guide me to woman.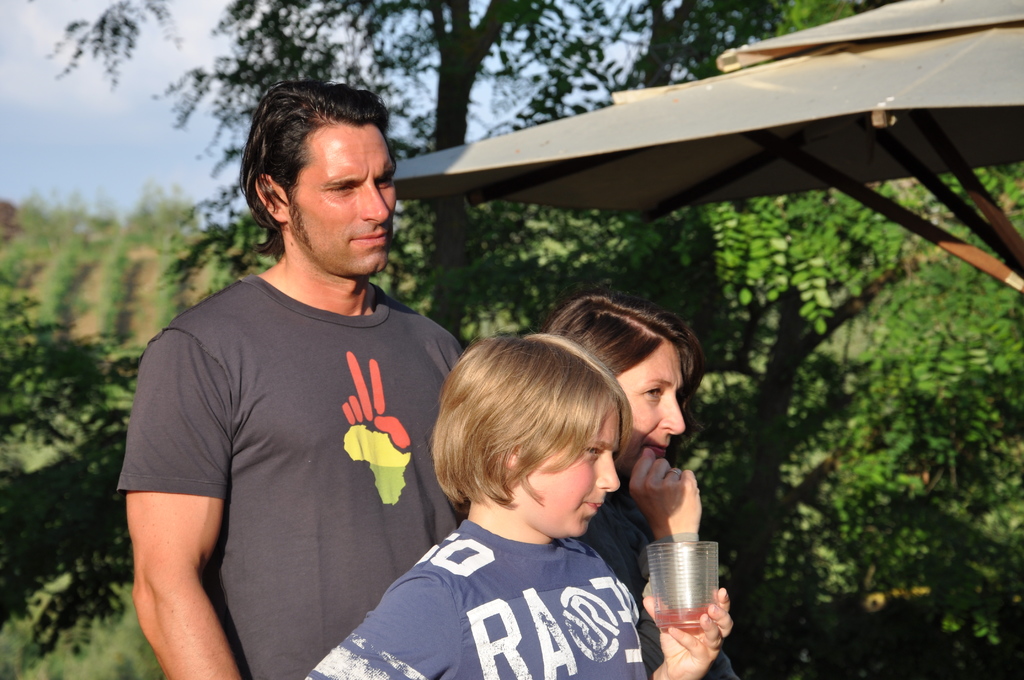
Guidance: <region>547, 294, 738, 679</region>.
